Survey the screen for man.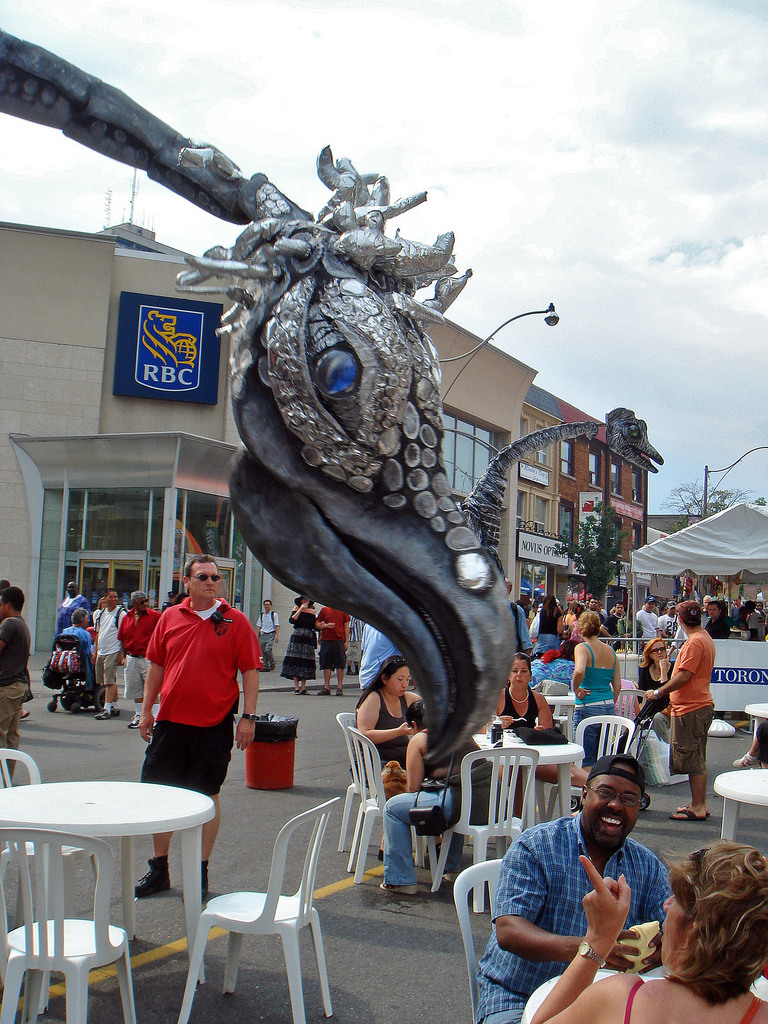
Survey found: bbox(0, 587, 27, 786).
